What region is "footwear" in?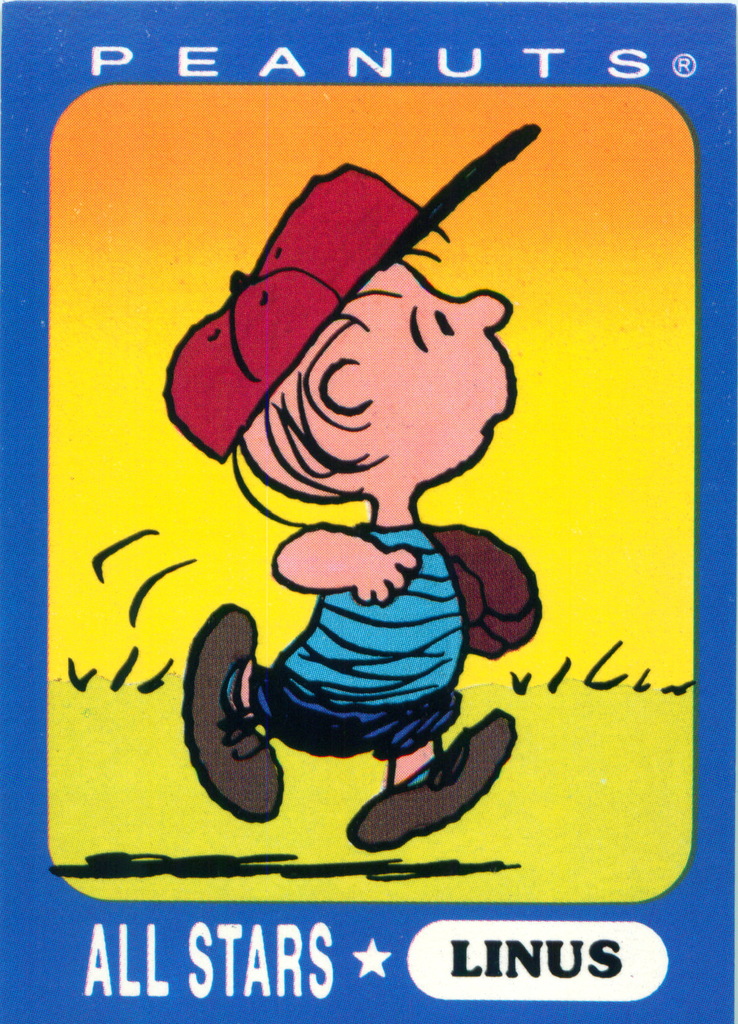
[340,708,517,849].
